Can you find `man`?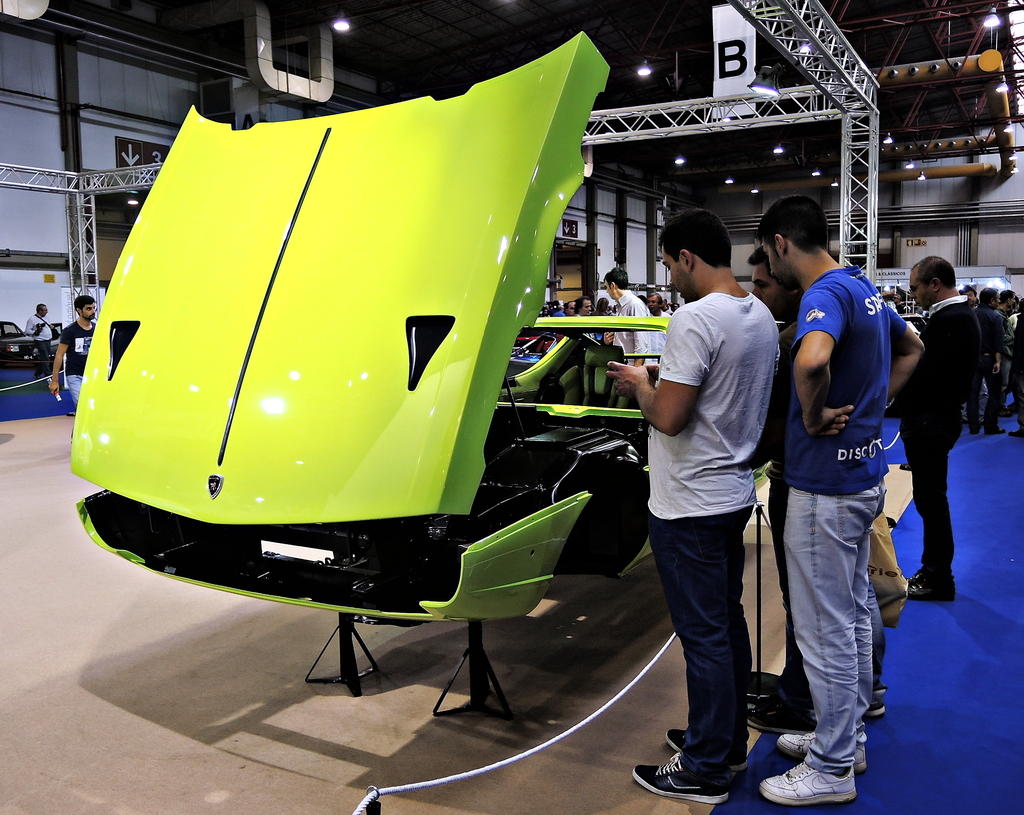
Yes, bounding box: 891, 250, 980, 599.
